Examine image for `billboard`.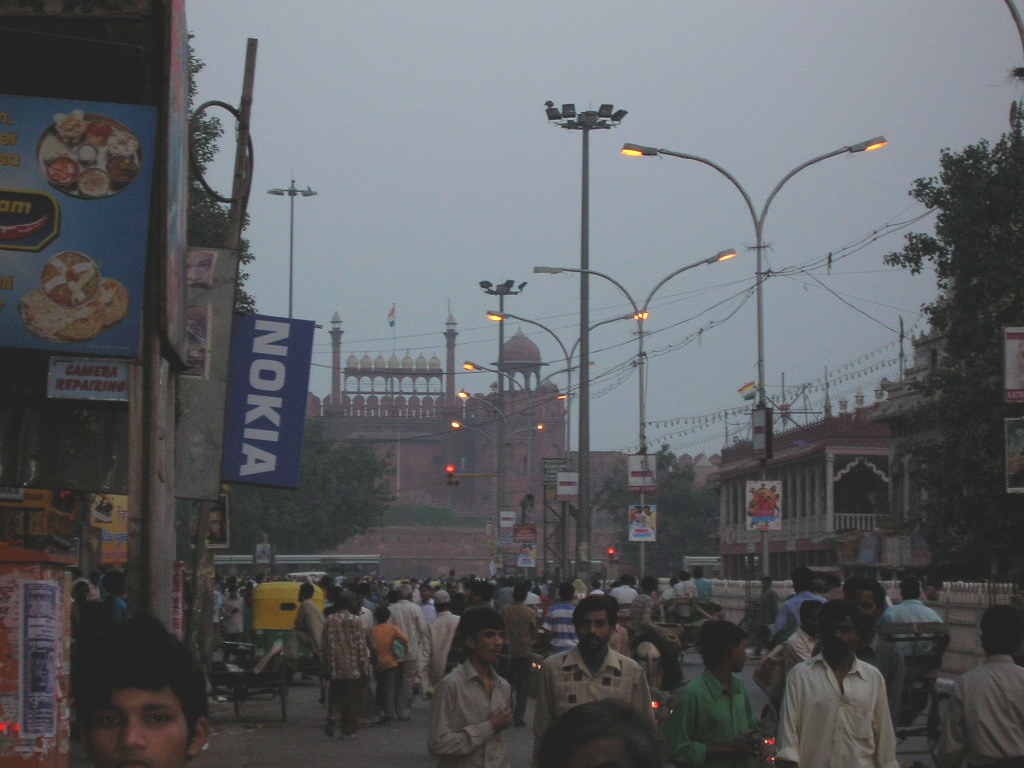
Examination result: locate(557, 471, 584, 508).
